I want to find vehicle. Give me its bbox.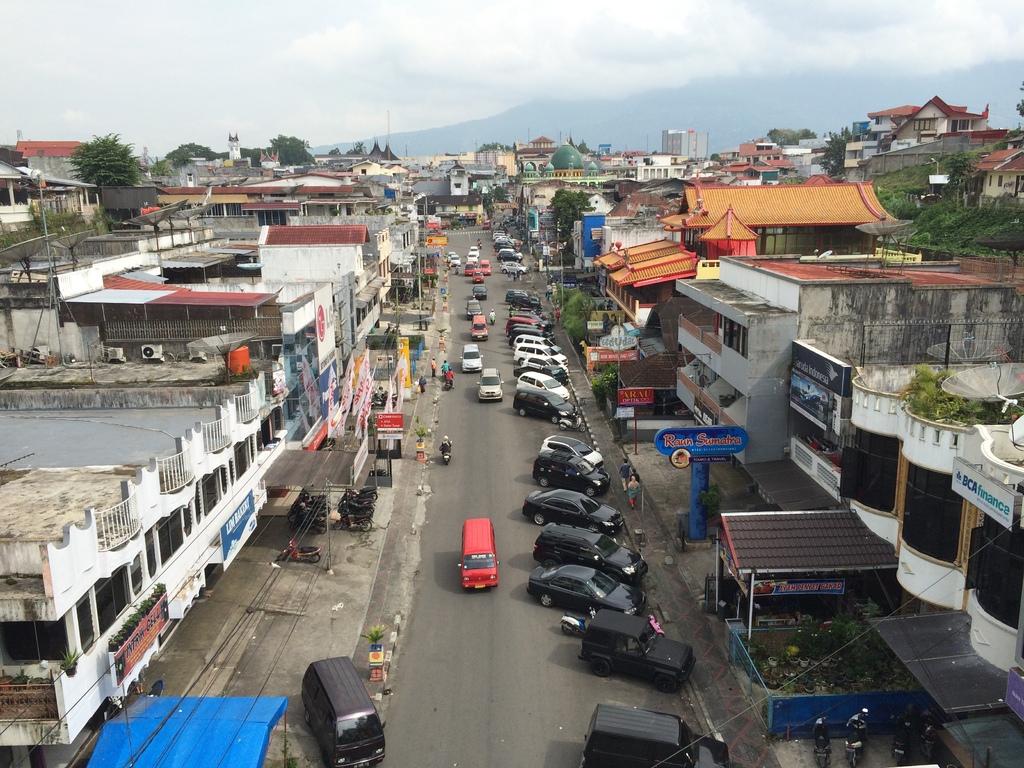
l=522, t=564, r=648, b=610.
